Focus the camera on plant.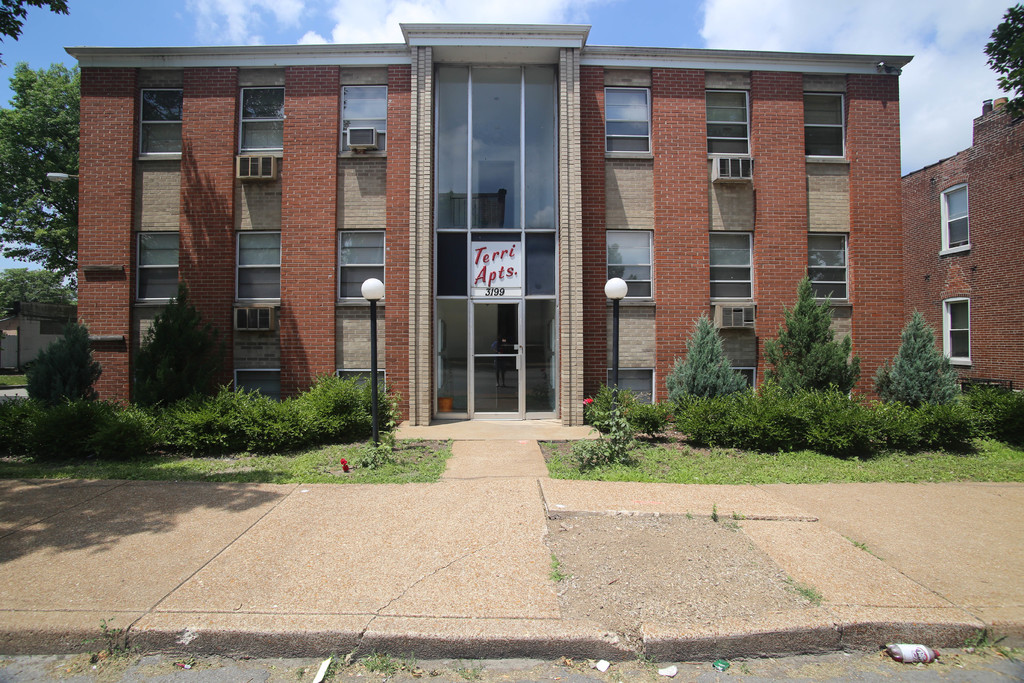
Focus region: 26 317 100 406.
